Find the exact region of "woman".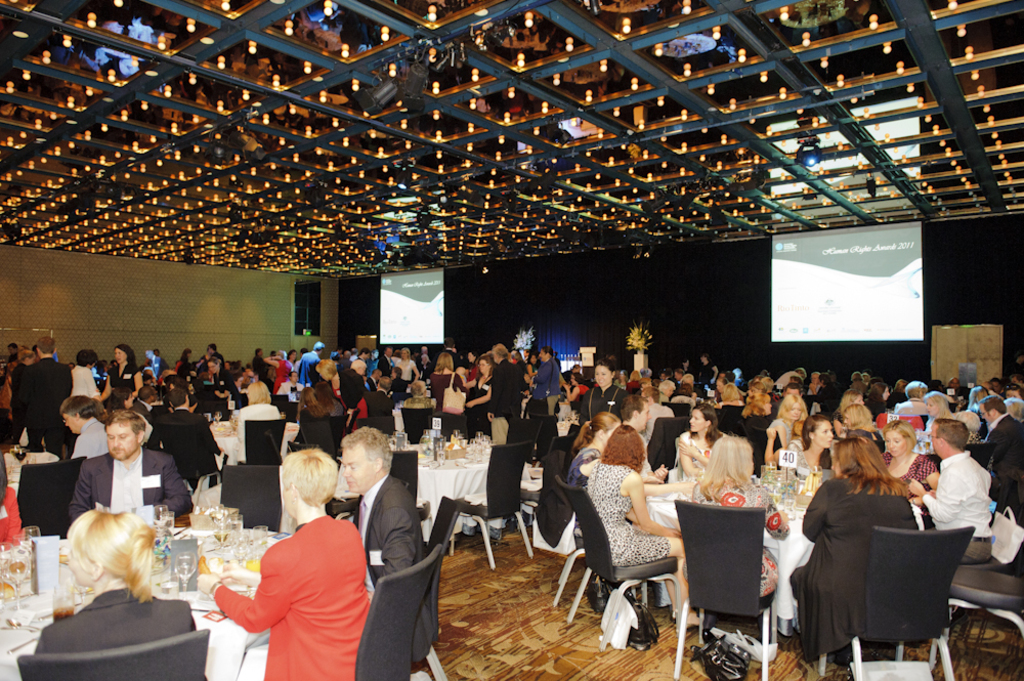
Exact region: bbox(838, 391, 874, 434).
